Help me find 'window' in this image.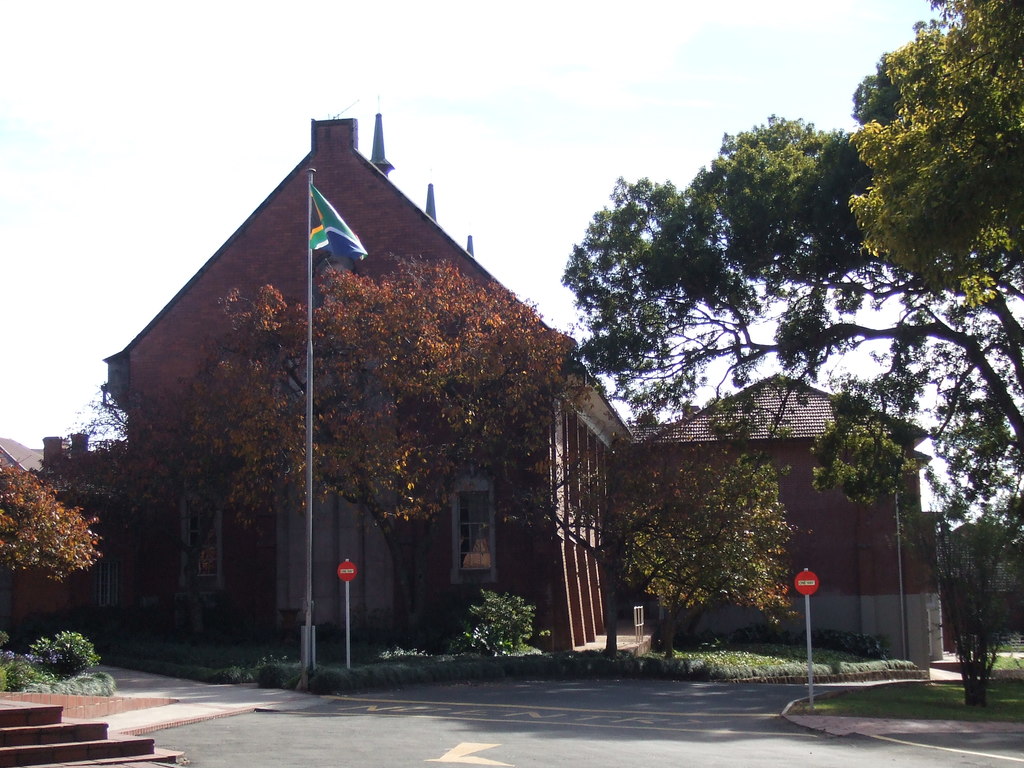
Found it: bbox=(449, 475, 497, 590).
